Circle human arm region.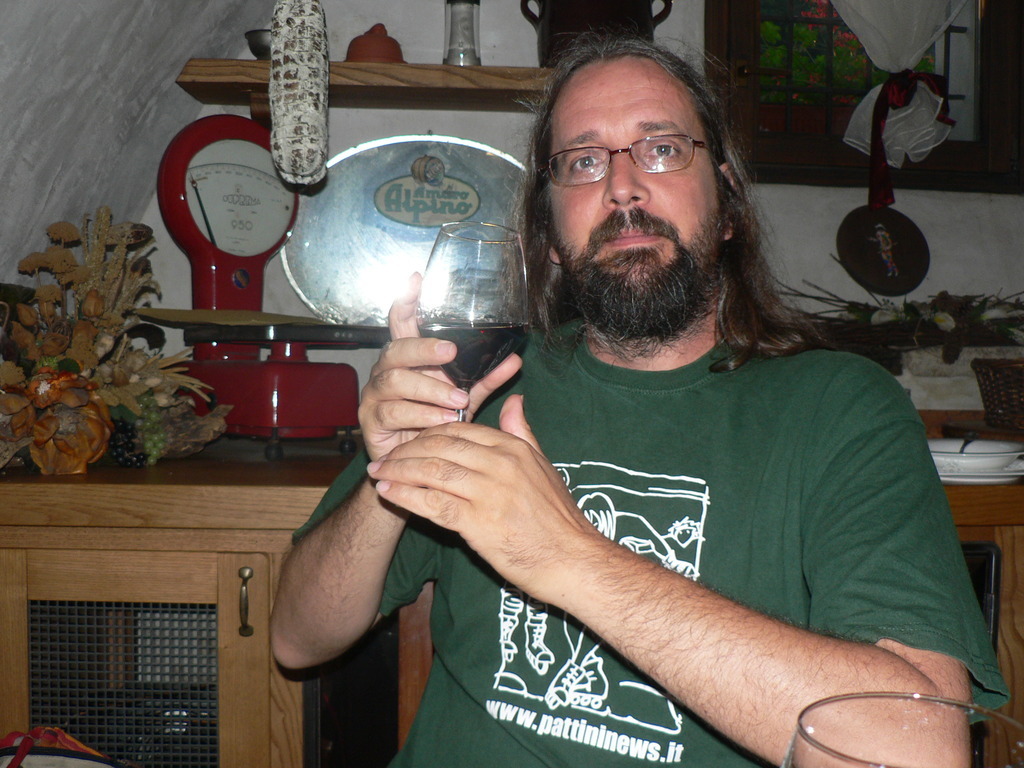
Region: bbox=[448, 432, 947, 737].
